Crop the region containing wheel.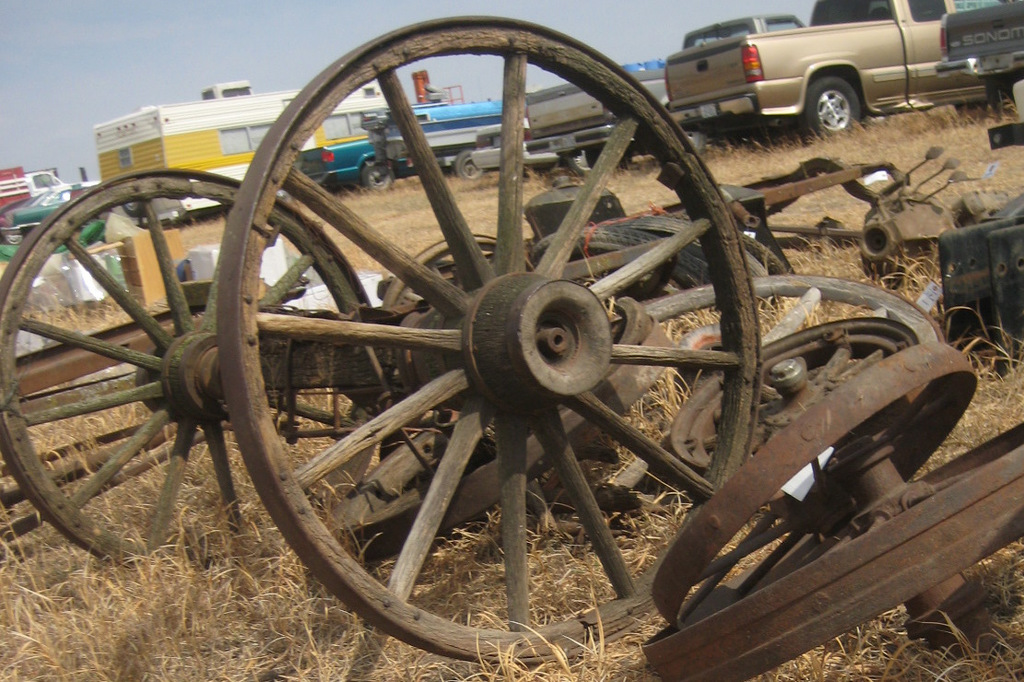
Crop region: [x1=652, y1=363, x2=979, y2=629].
